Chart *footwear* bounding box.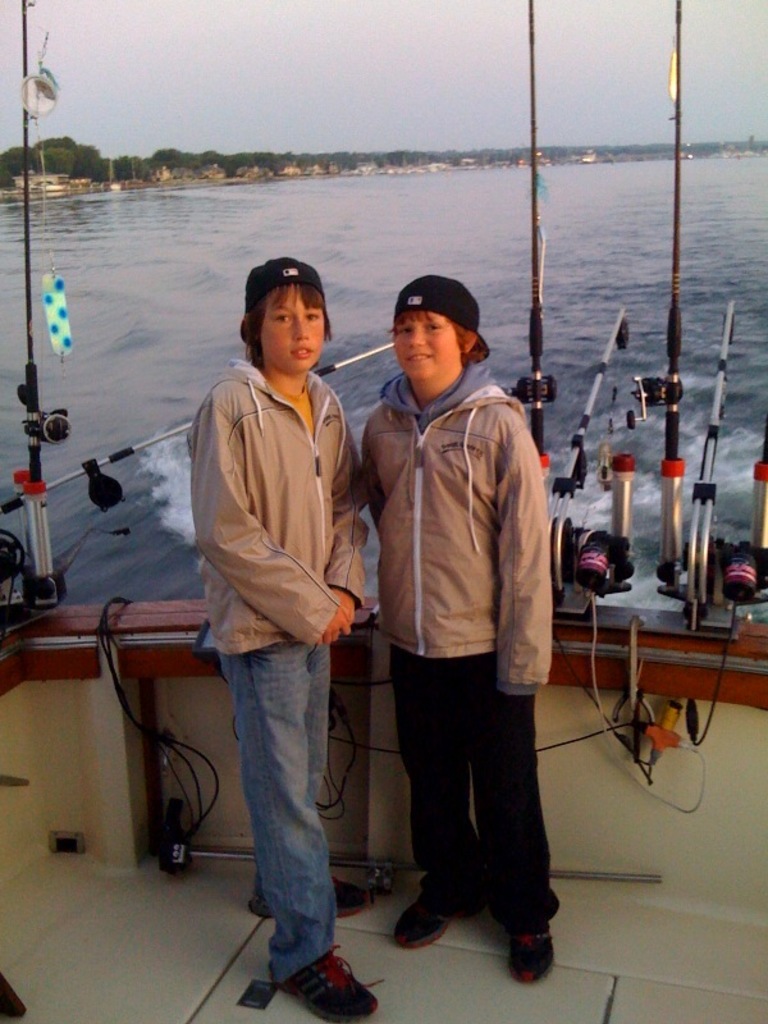
Charted: <region>250, 856, 379, 919</region>.
